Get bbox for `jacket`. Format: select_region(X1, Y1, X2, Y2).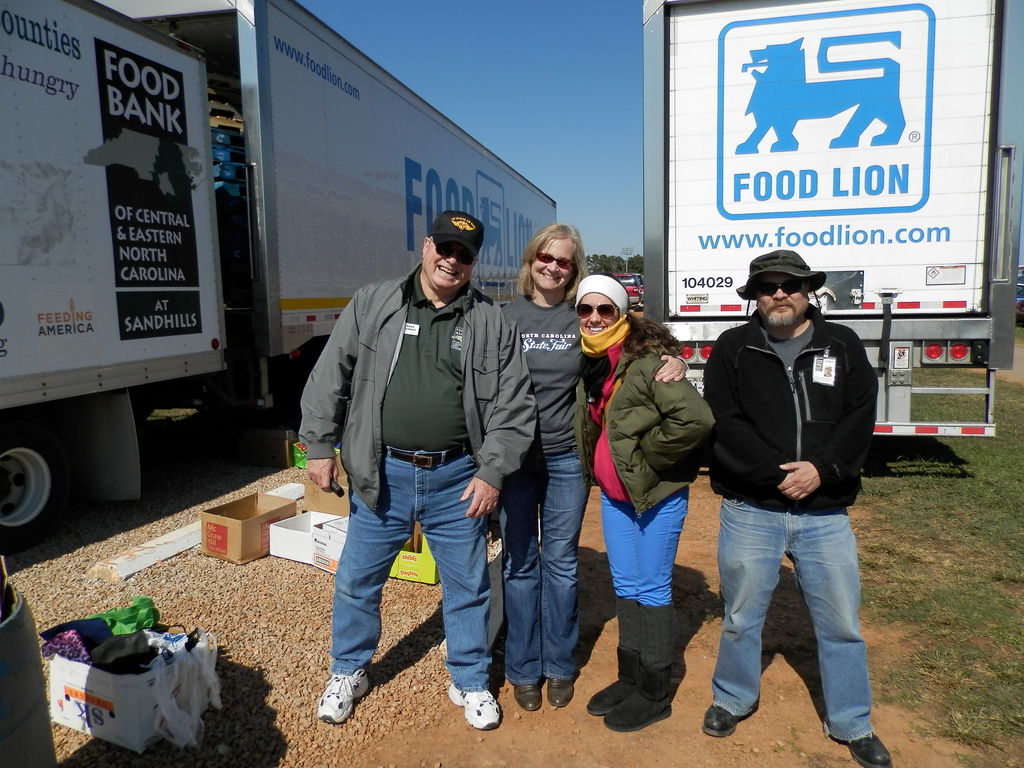
select_region(578, 340, 717, 536).
